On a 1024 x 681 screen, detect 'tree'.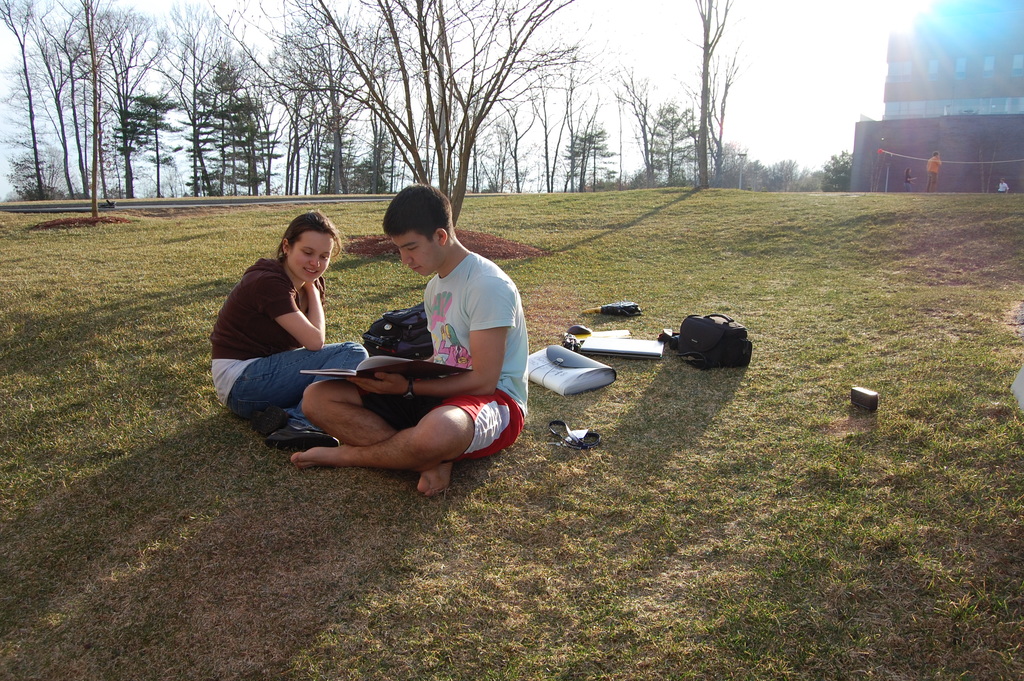
{"left": 764, "top": 158, "right": 793, "bottom": 190}.
